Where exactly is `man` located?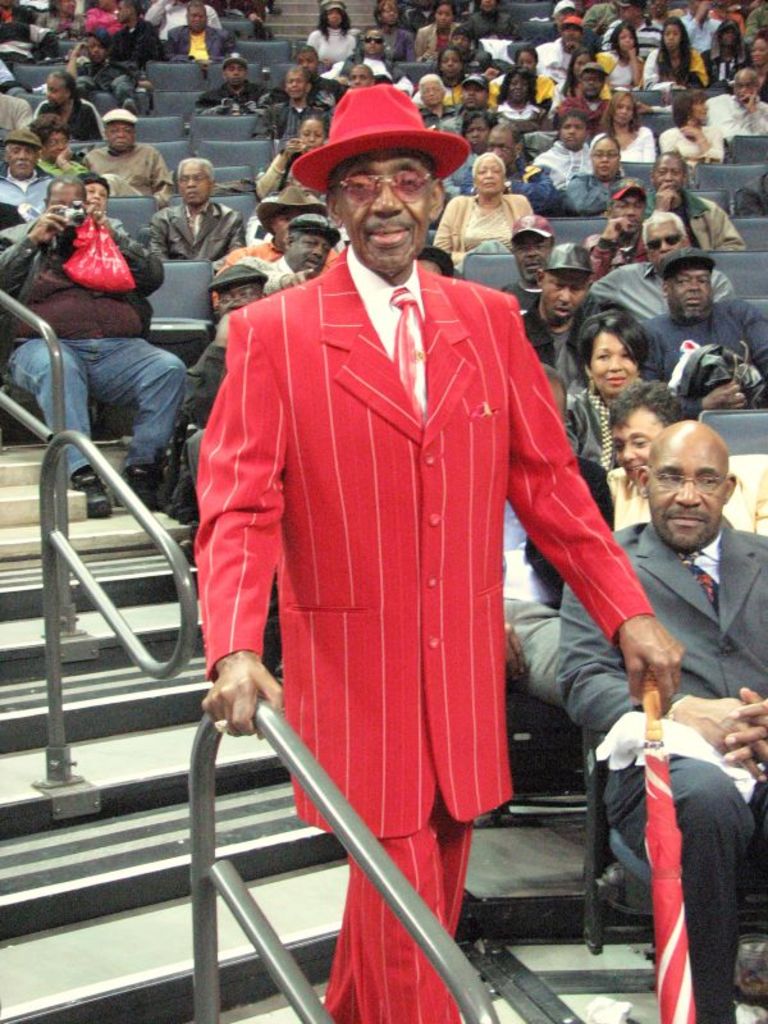
Its bounding box is region(708, 68, 767, 133).
